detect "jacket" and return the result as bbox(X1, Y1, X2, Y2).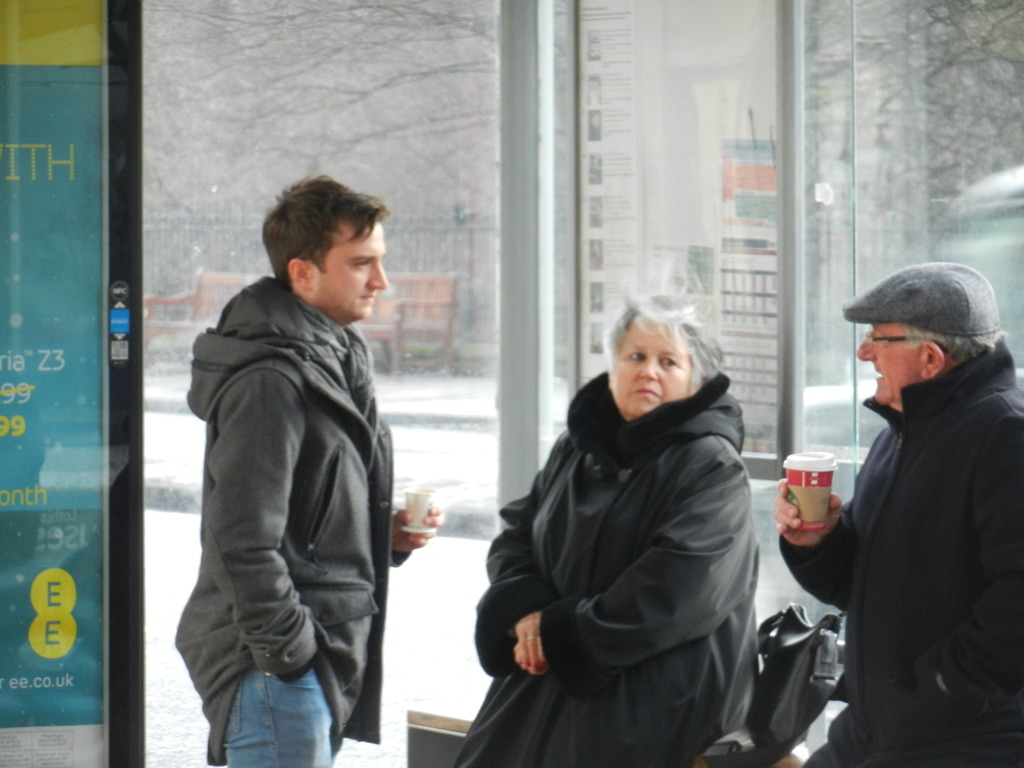
bbox(175, 276, 394, 767).
